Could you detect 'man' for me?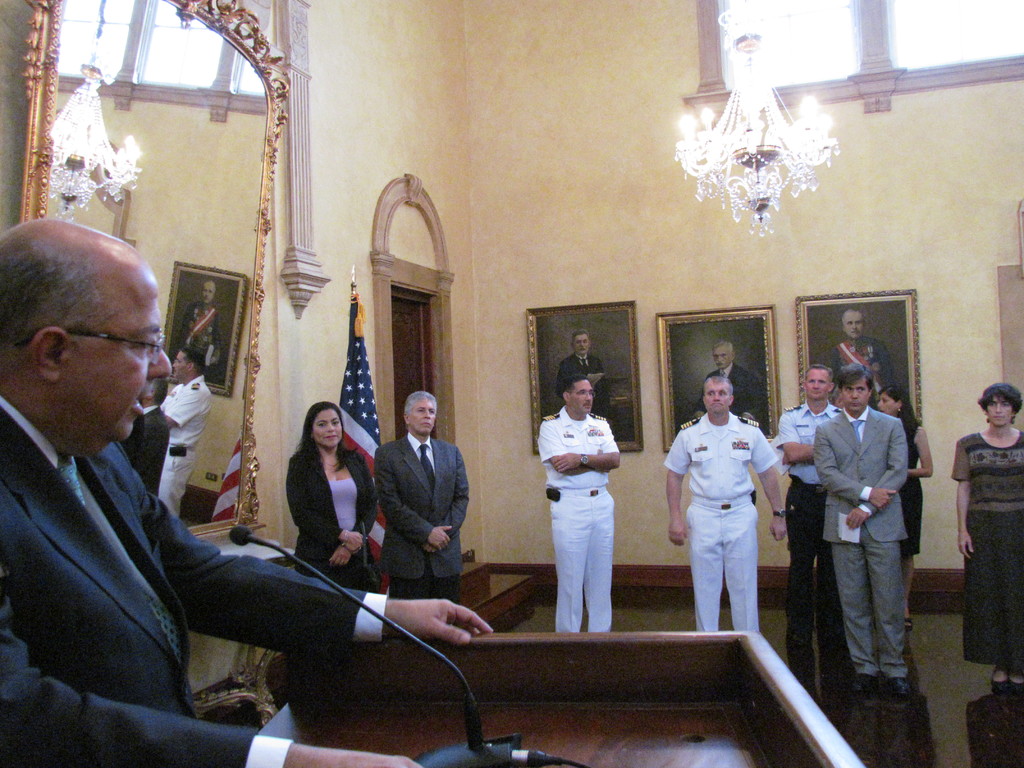
Detection result: [left=692, top=339, right=768, bottom=428].
